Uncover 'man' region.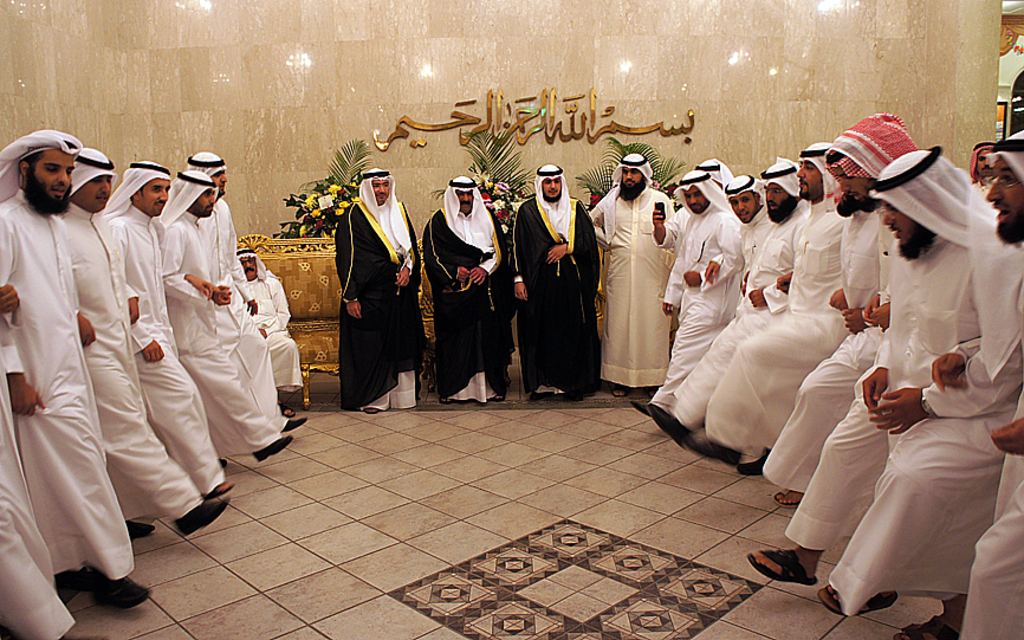
Uncovered: [105,160,210,499].
